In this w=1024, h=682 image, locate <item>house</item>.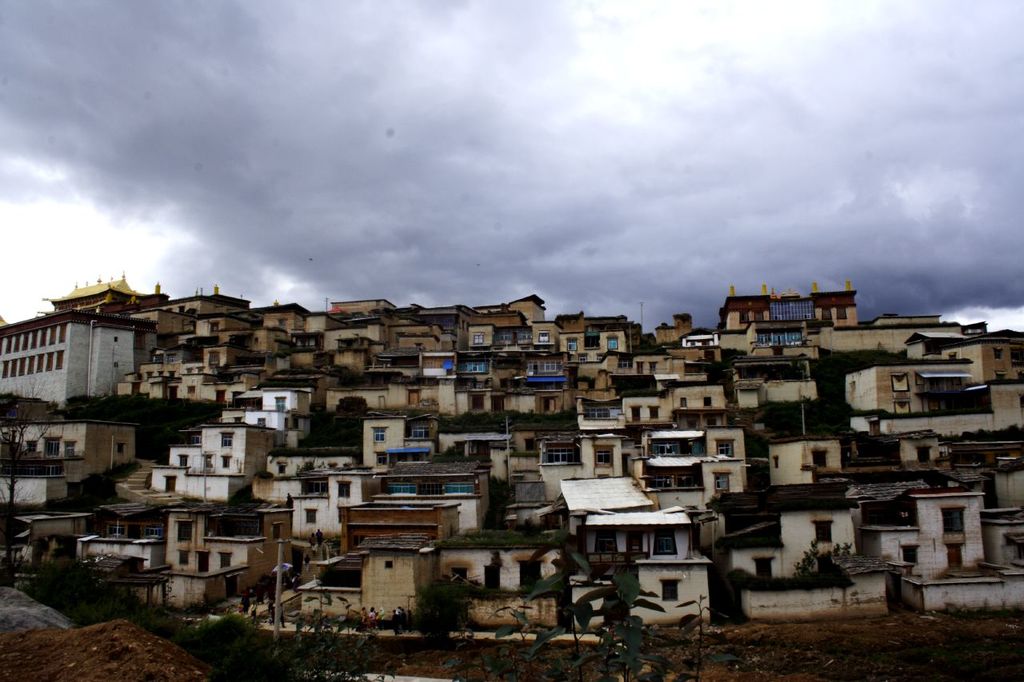
Bounding box: 438:420:512:462.
